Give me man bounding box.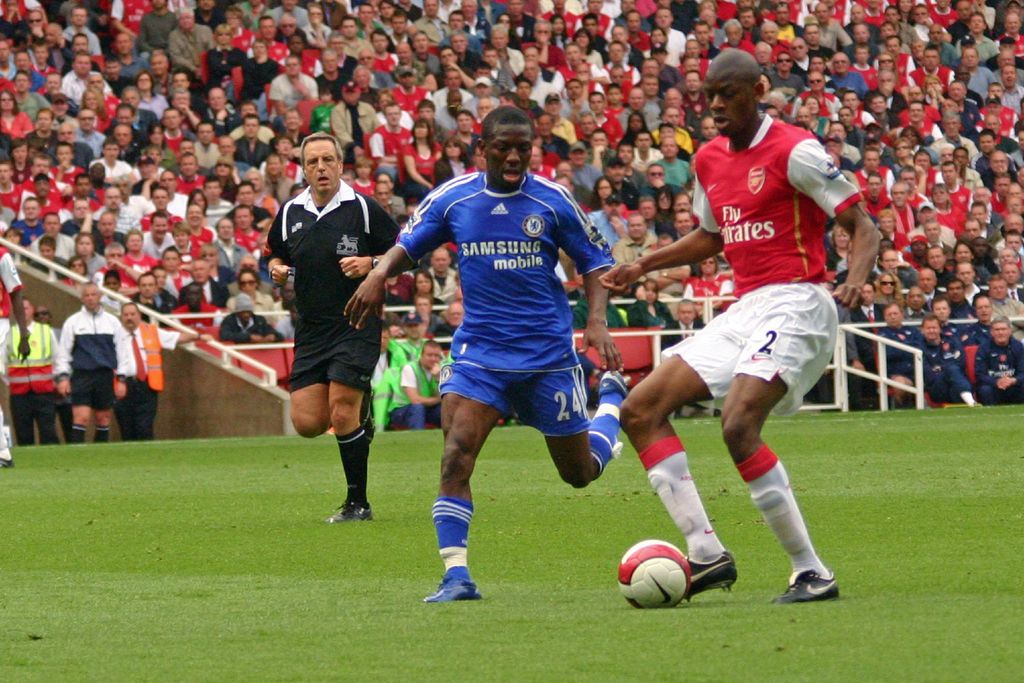
bbox=(372, 182, 403, 221).
